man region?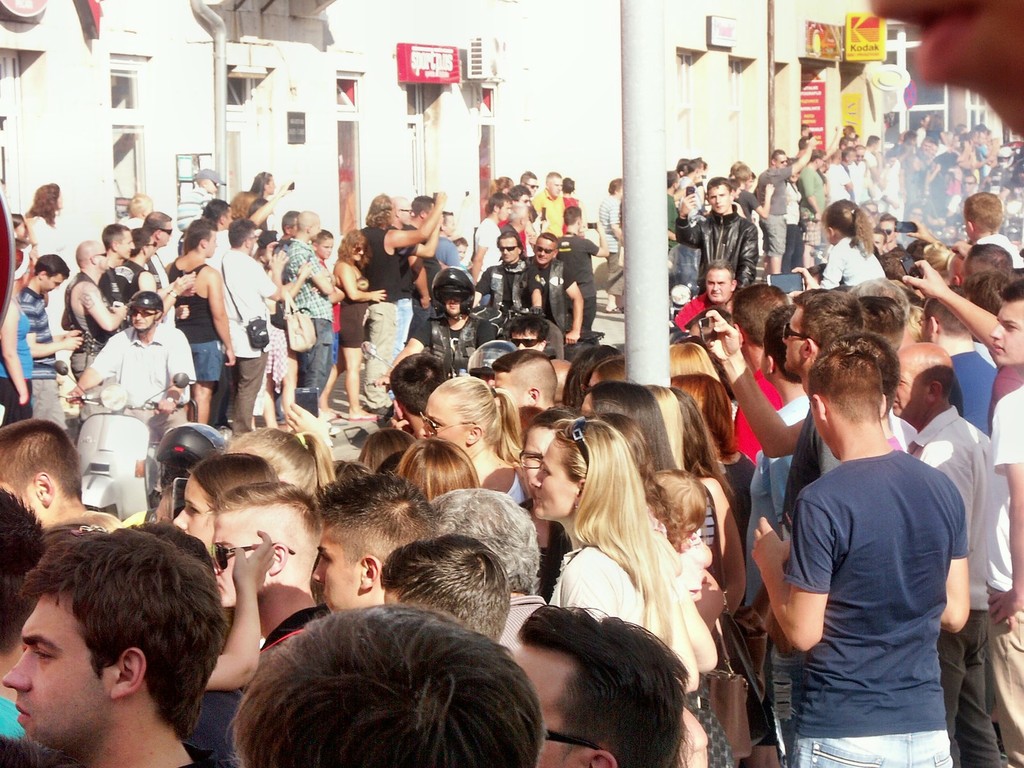
<bbox>372, 532, 524, 637</bbox>
